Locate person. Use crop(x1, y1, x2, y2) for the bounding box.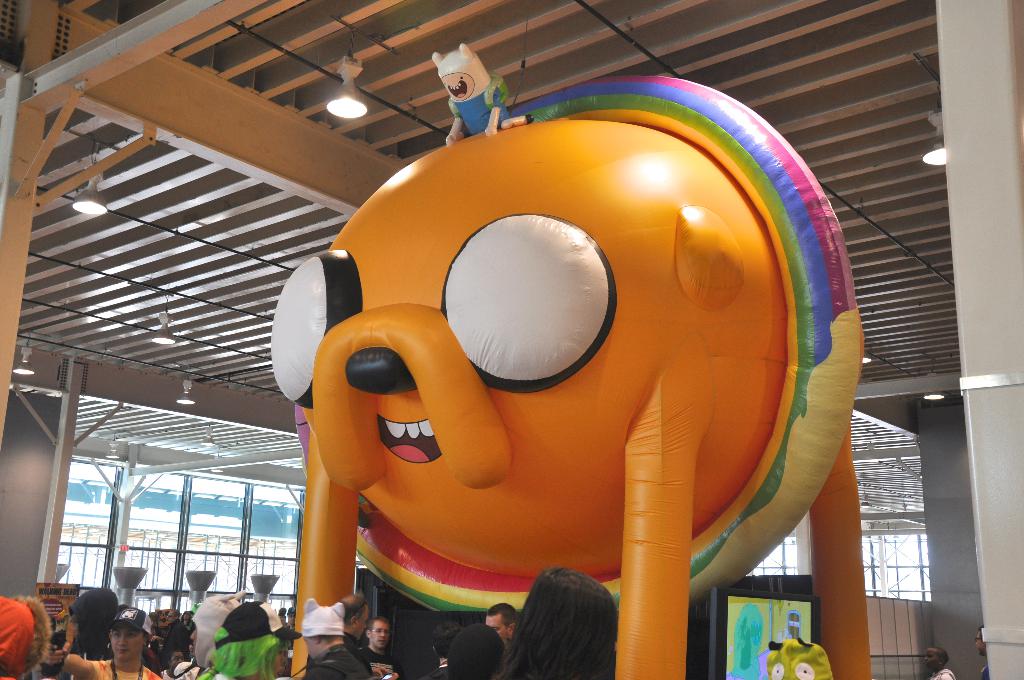
crop(485, 601, 516, 648).
